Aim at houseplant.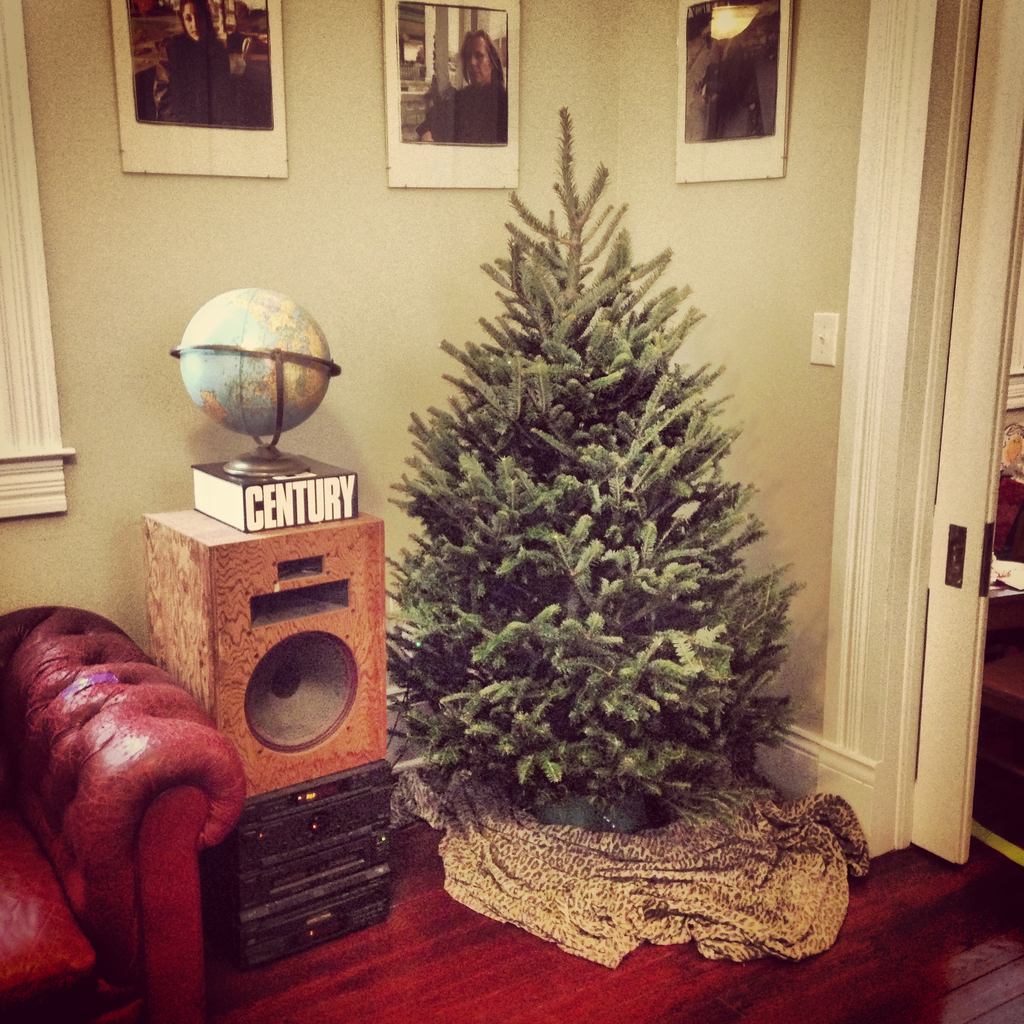
Aimed at l=372, t=120, r=856, b=954.
